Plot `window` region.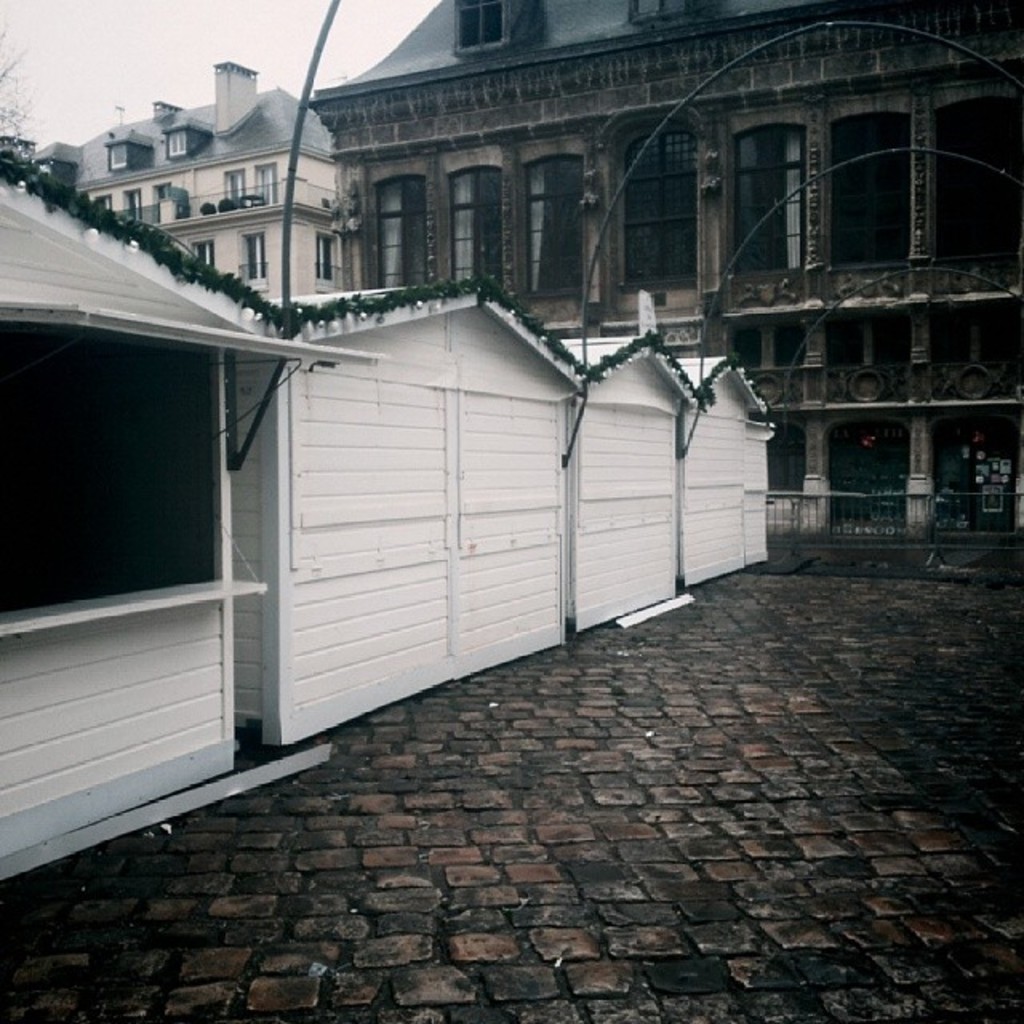
Plotted at region(458, 178, 507, 288).
